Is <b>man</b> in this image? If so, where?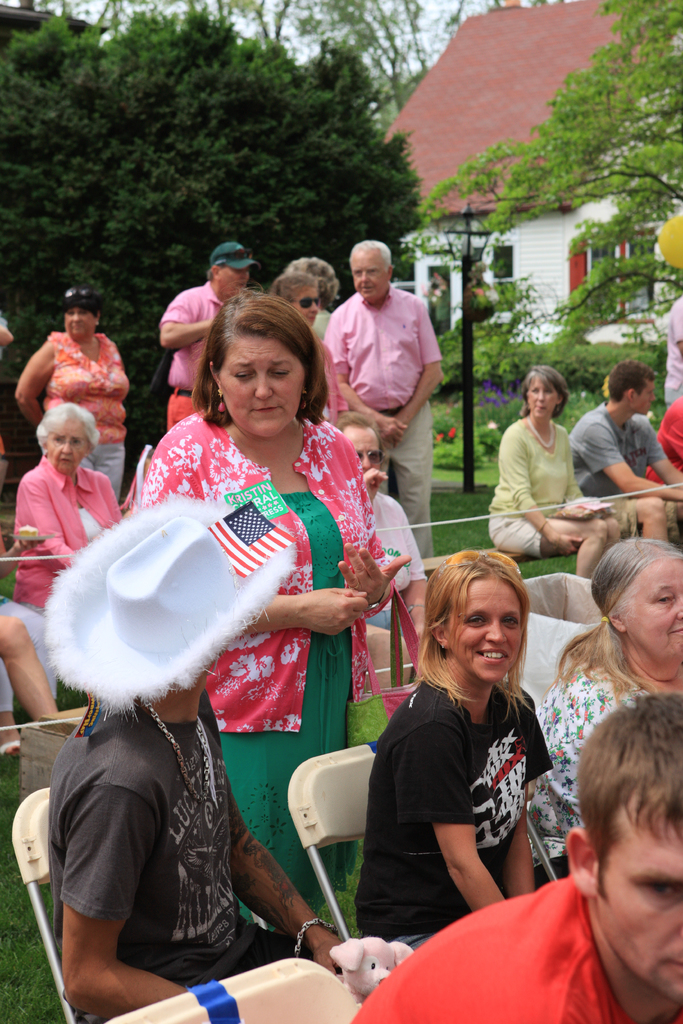
Yes, at (321,239,446,556).
